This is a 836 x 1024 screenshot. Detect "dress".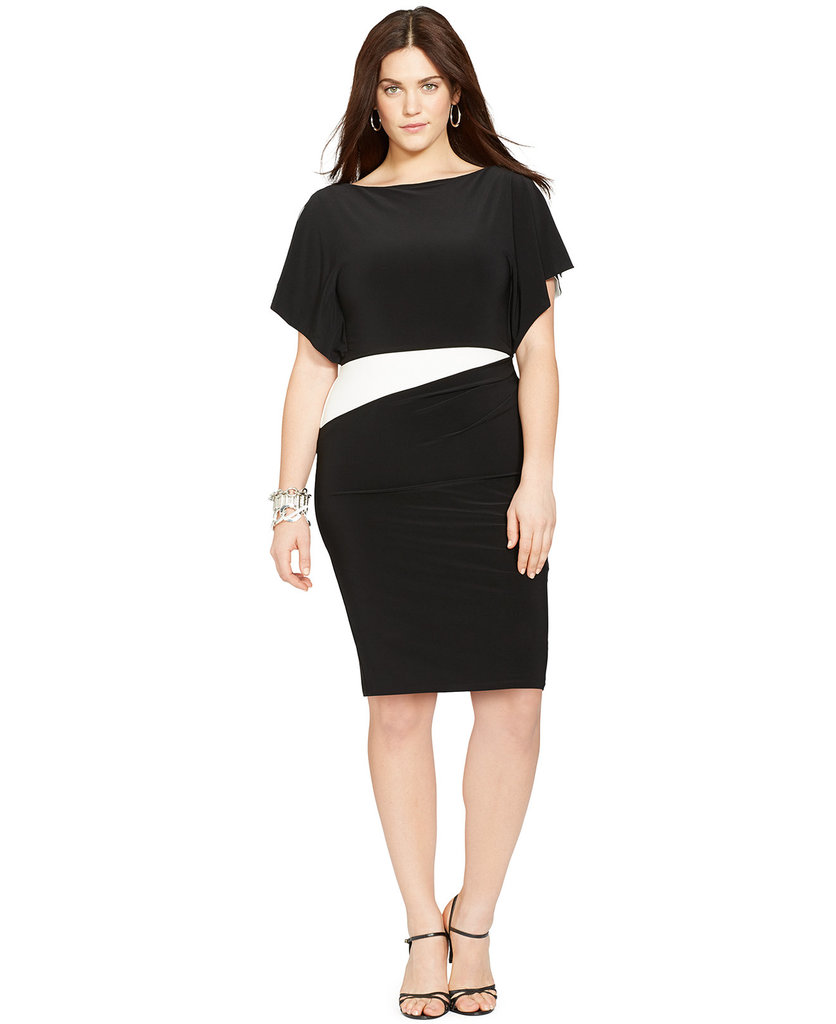
BBox(270, 161, 575, 693).
